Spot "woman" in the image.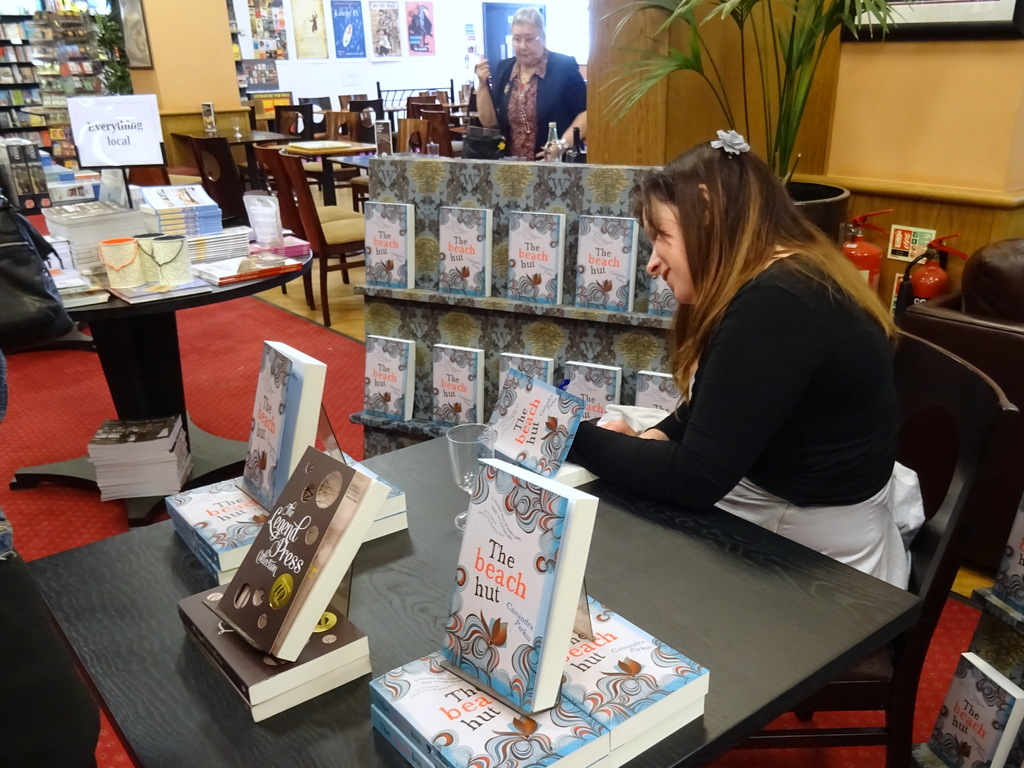
"woman" found at pyautogui.locateOnScreen(569, 125, 894, 608).
